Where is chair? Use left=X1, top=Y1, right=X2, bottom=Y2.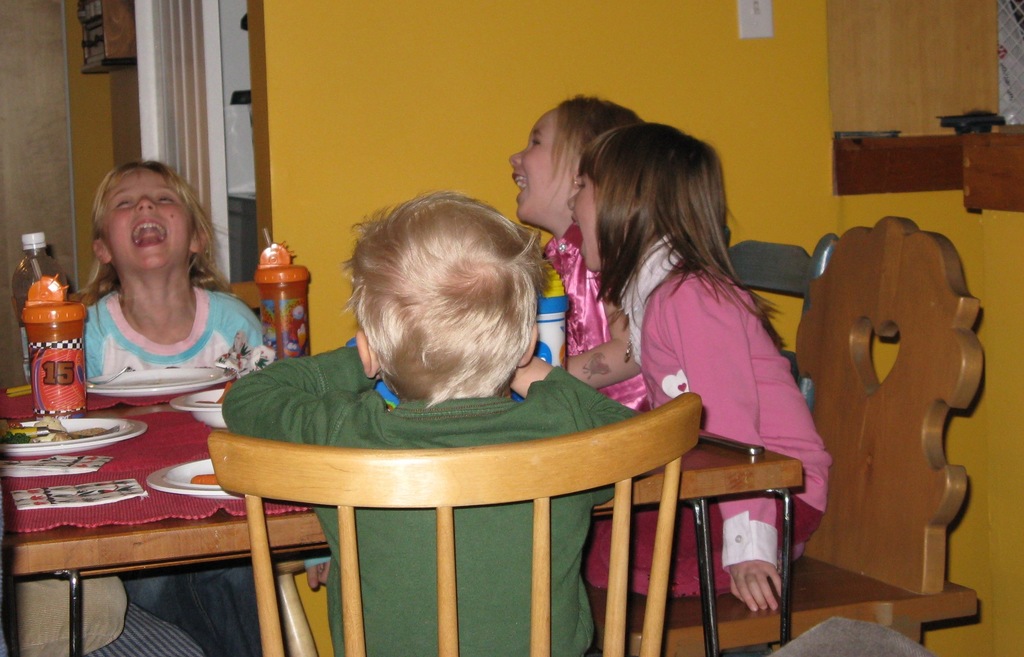
left=584, top=214, right=988, bottom=656.
